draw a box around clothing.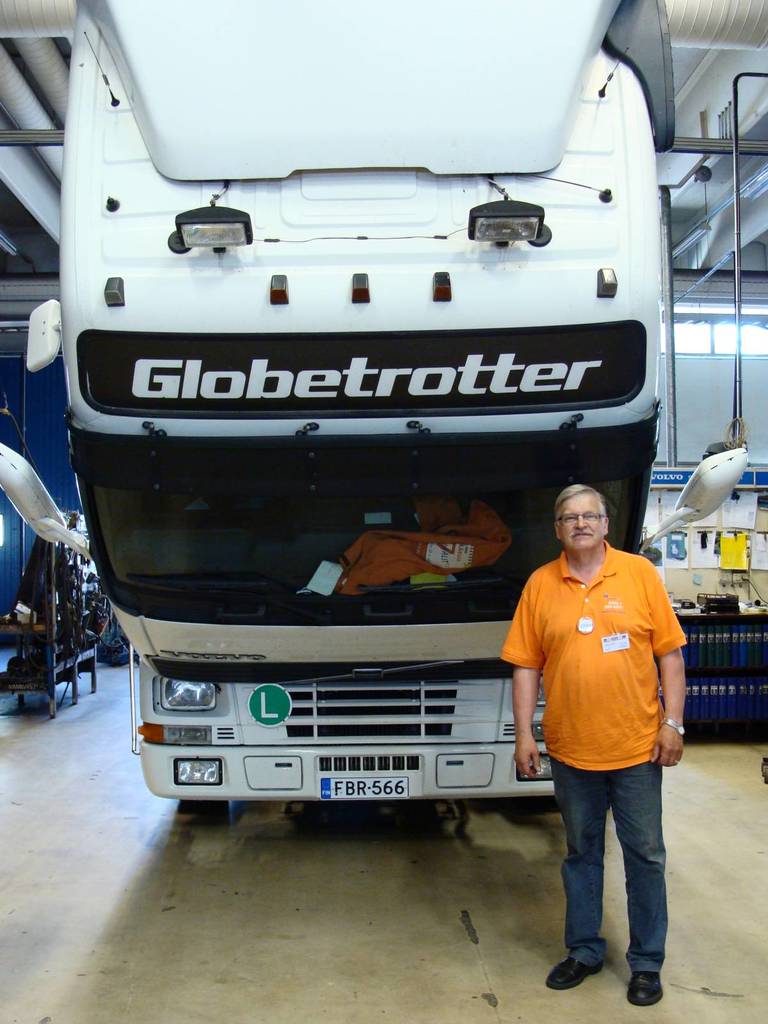
Rect(494, 528, 687, 972).
